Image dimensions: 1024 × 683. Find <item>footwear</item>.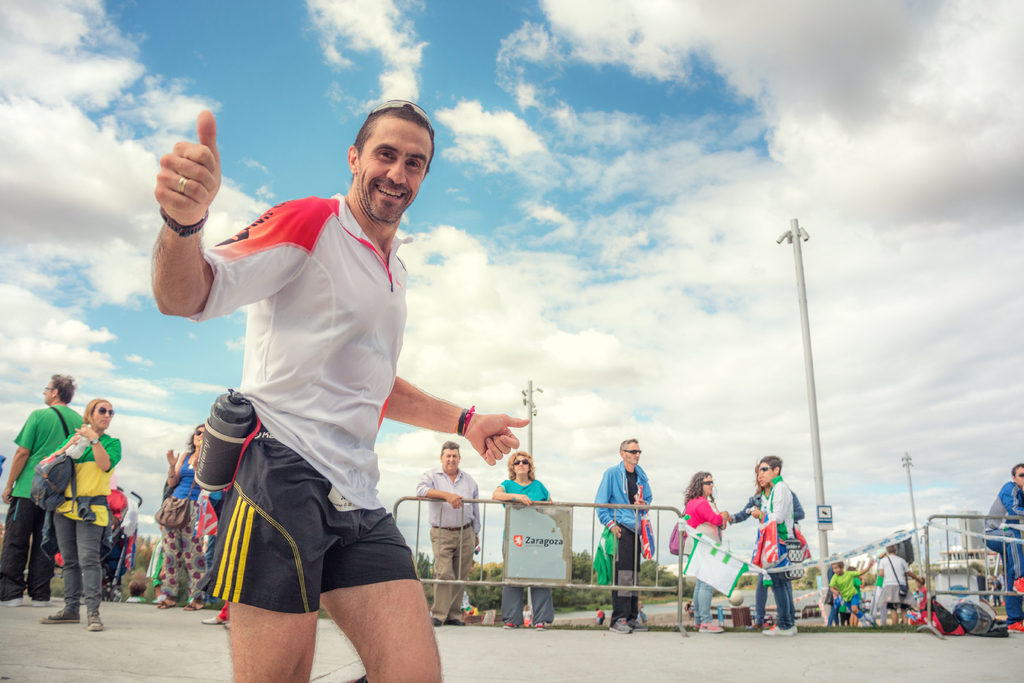
199, 613, 227, 629.
